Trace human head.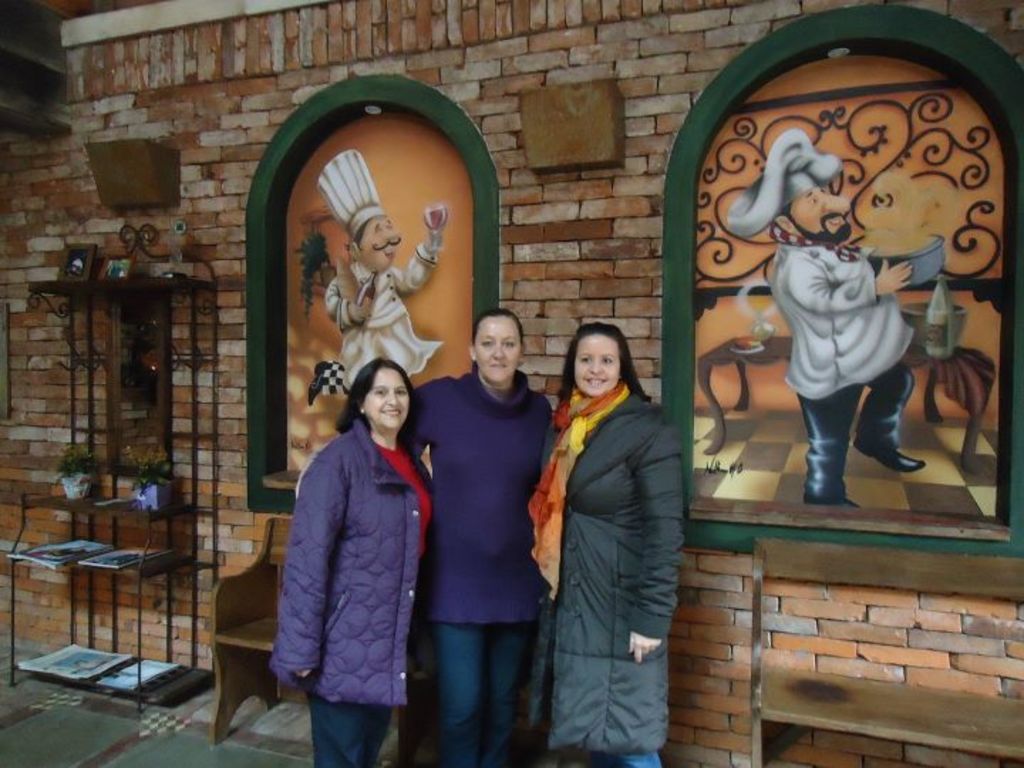
Traced to crop(724, 129, 856, 246).
